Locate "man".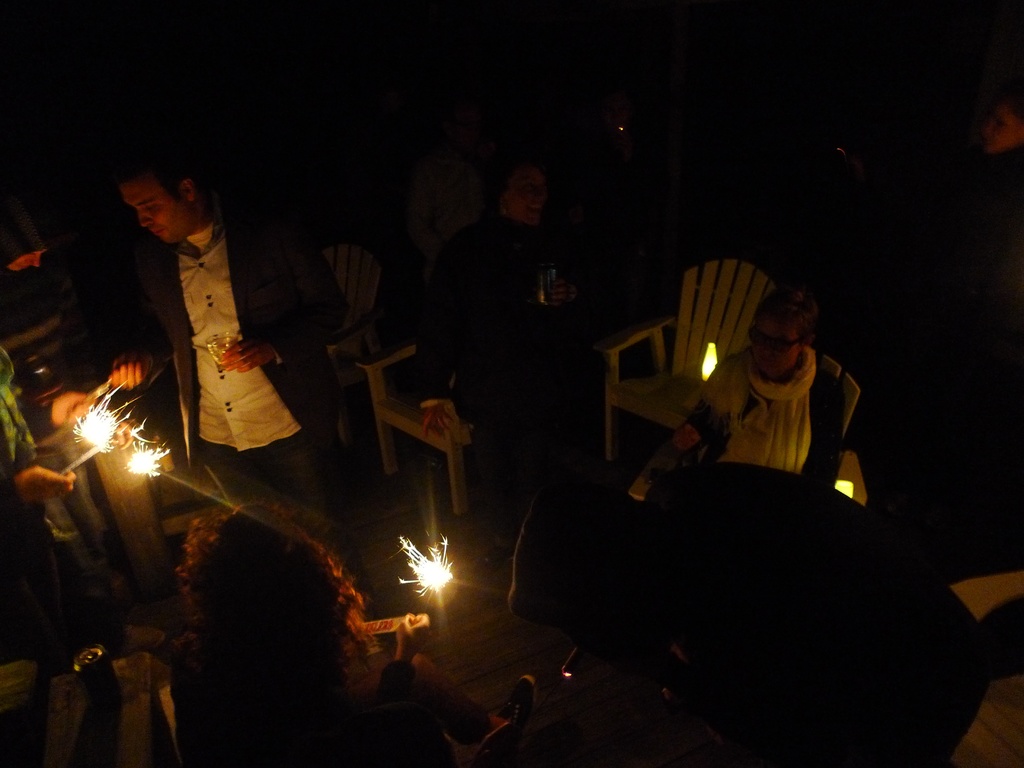
Bounding box: 104 159 309 519.
